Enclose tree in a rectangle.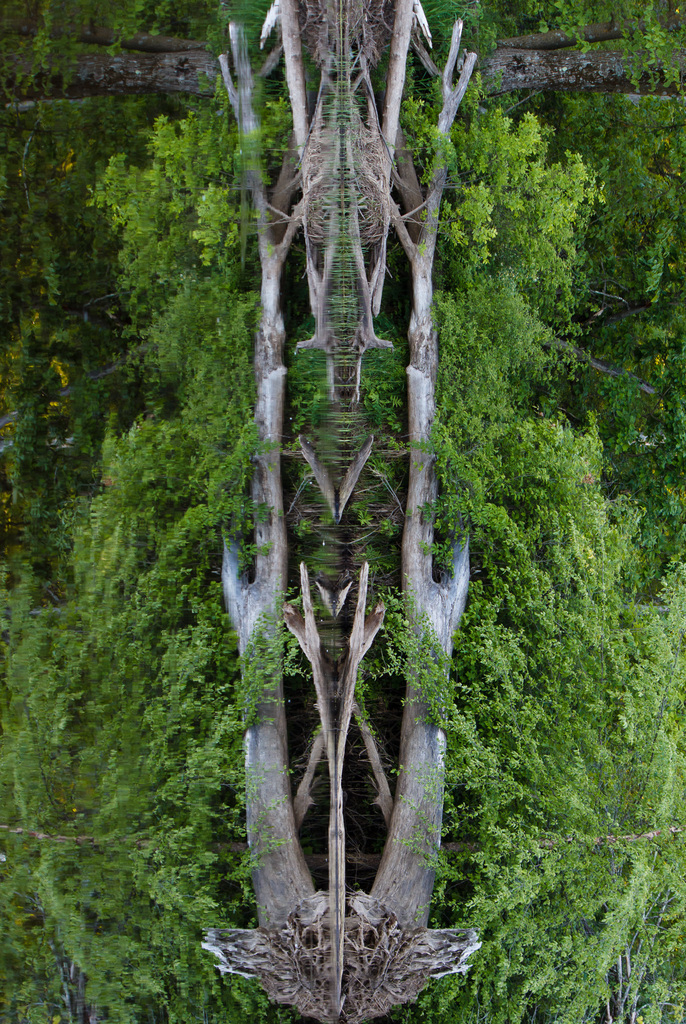
382, 516, 685, 1023.
